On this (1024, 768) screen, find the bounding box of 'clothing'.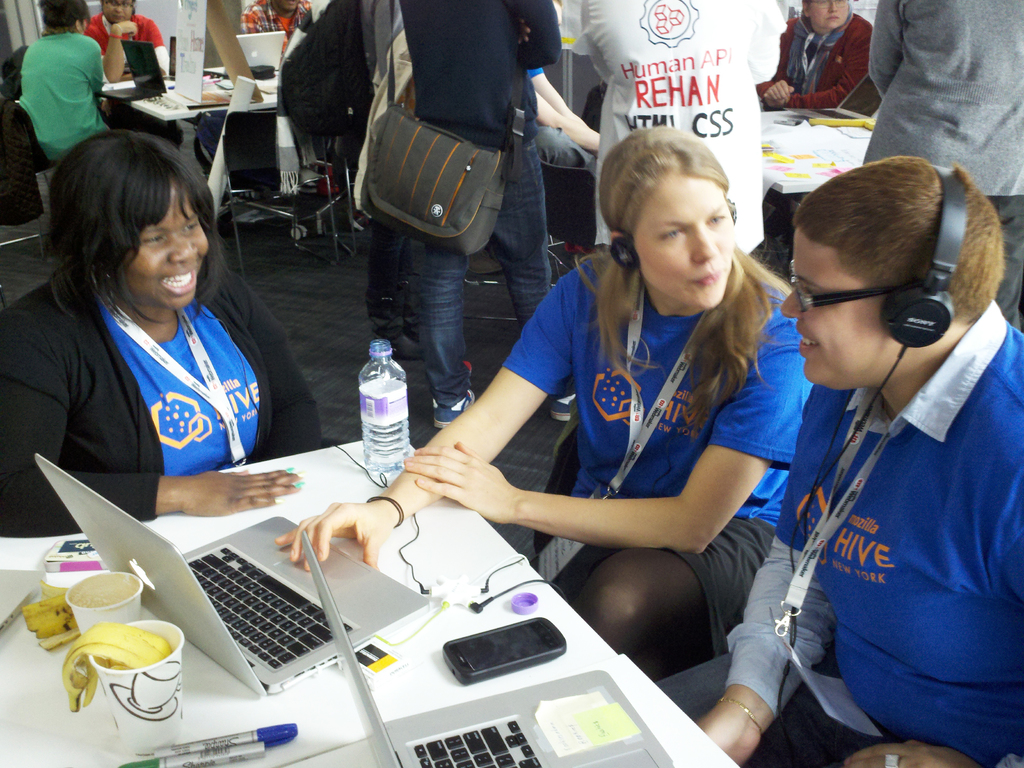
Bounding box: (652, 300, 1023, 767).
